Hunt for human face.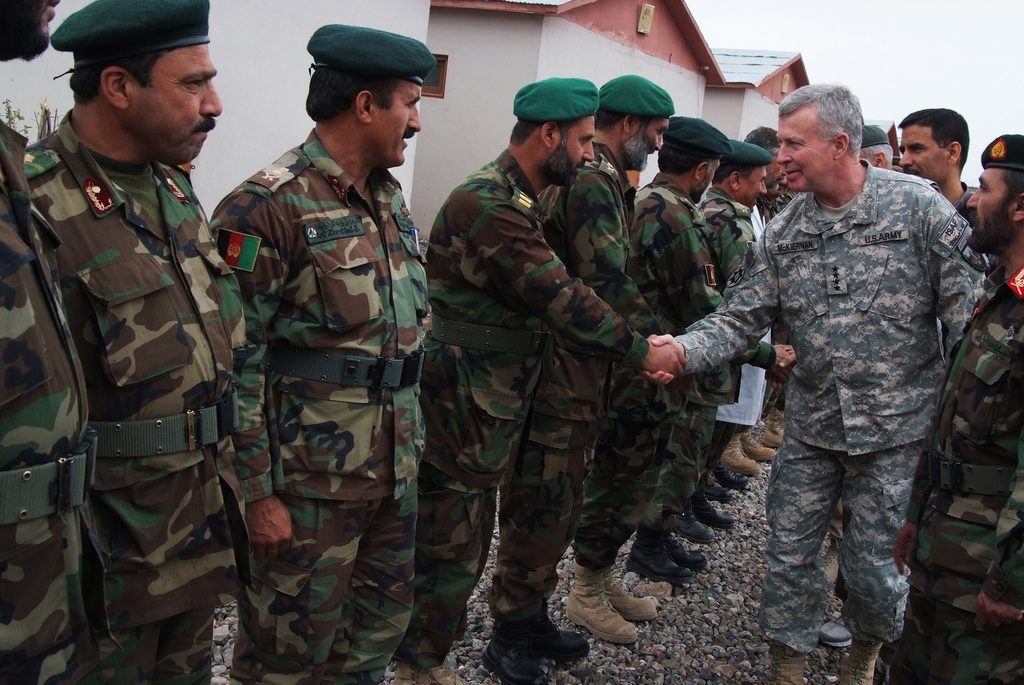
Hunted down at 769, 151, 787, 193.
